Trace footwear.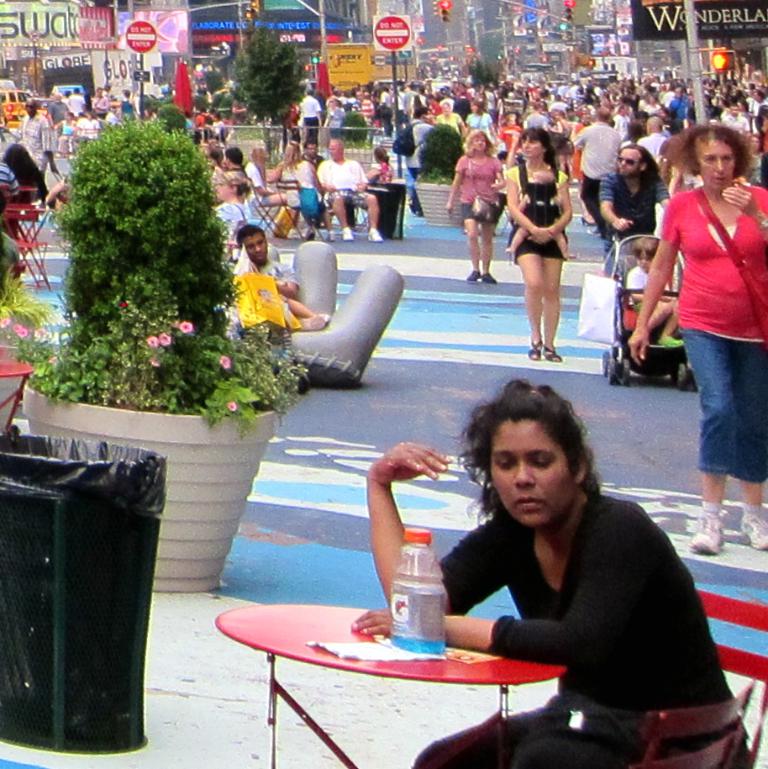
Traced to l=542, t=338, r=563, b=358.
